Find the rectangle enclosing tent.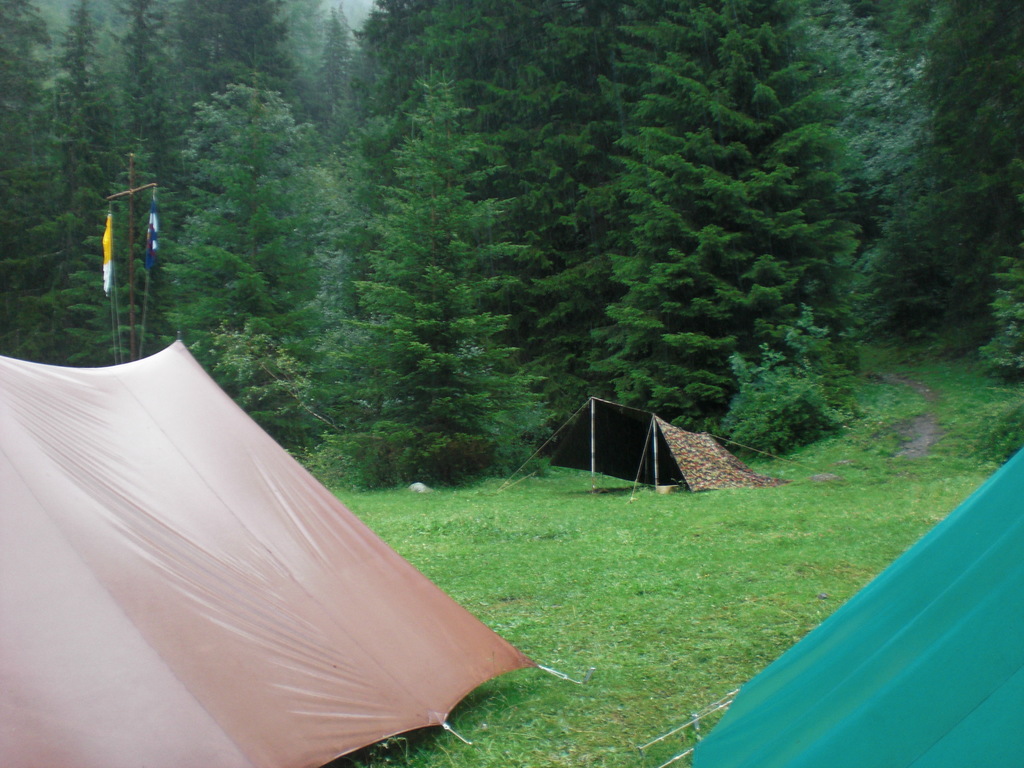
<bbox>700, 444, 1023, 765</bbox>.
